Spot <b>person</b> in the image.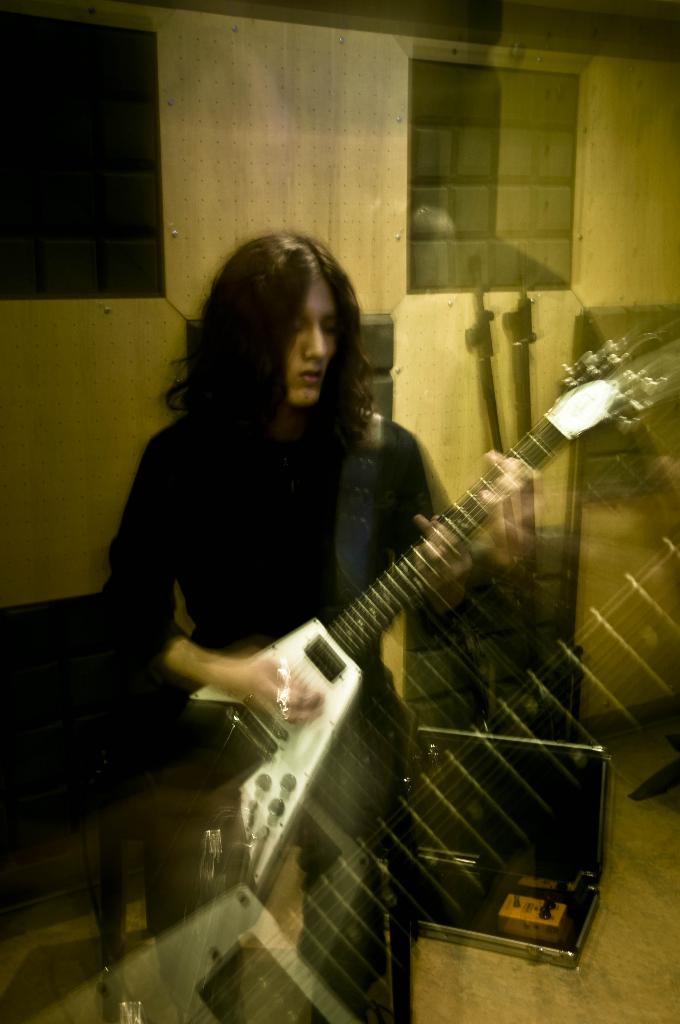
<b>person</b> found at x1=84, y1=199, x2=483, y2=1023.
